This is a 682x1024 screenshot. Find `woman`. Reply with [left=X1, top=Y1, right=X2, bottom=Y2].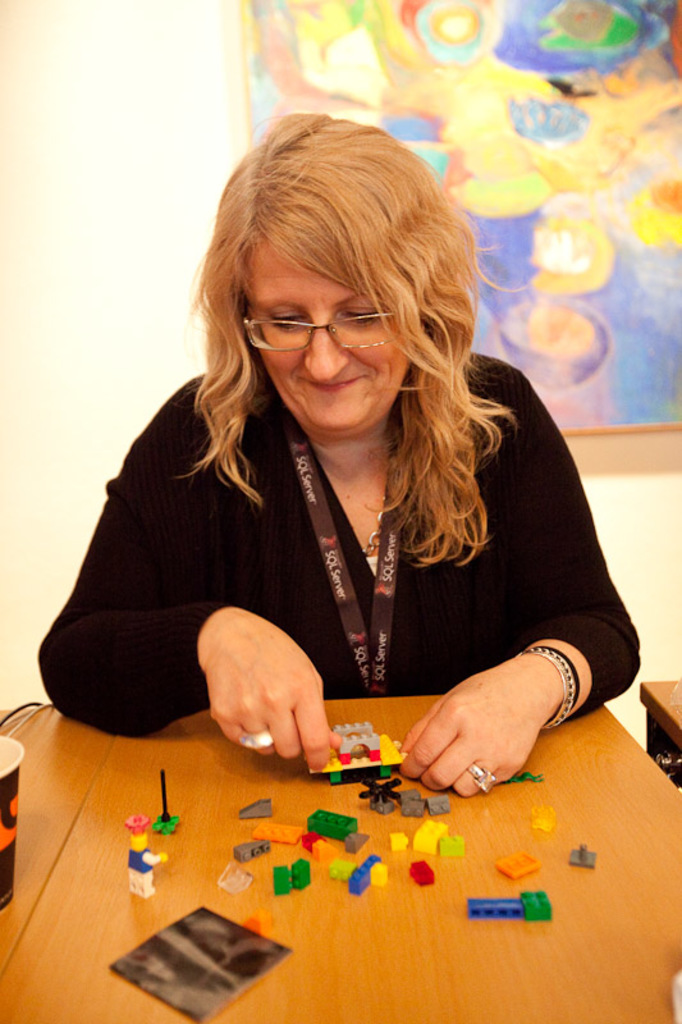
[left=37, top=111, right=626, bottom=833].
